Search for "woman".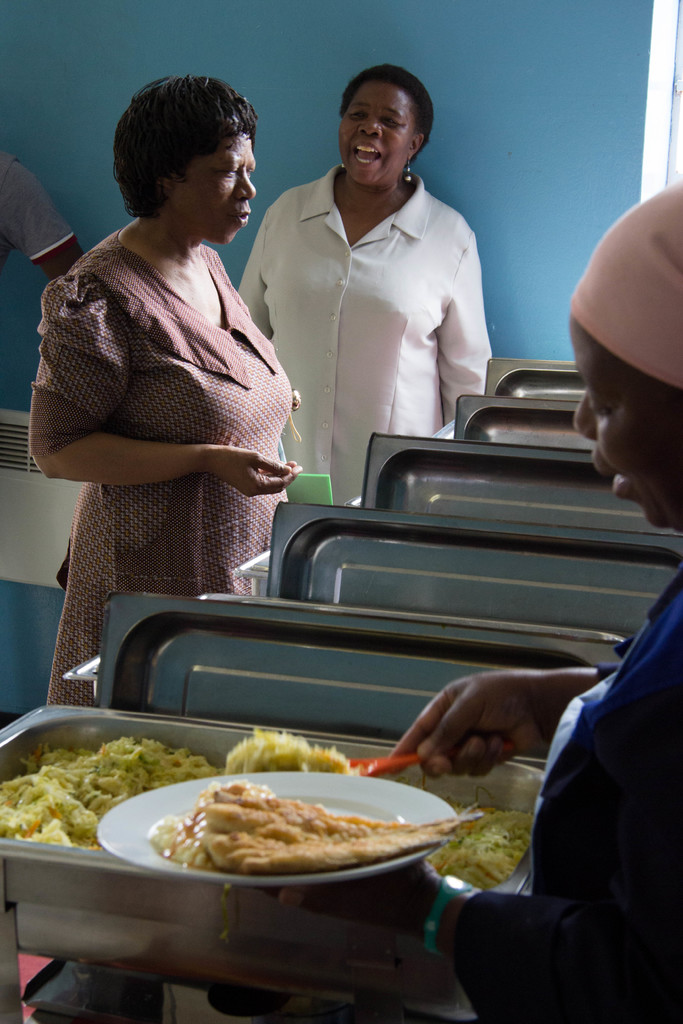
Found at [left=33, top=78, right=332, bottom=708].
